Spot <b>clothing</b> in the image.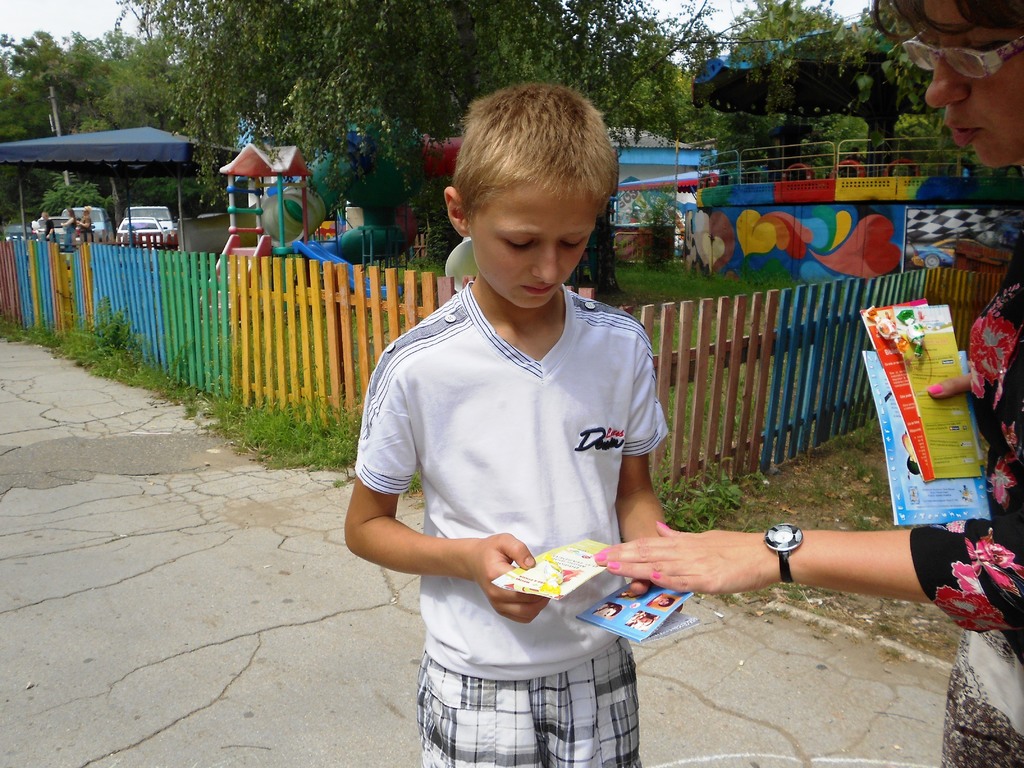
<b>clothing</b> found at [369, 261, 666, 694].
